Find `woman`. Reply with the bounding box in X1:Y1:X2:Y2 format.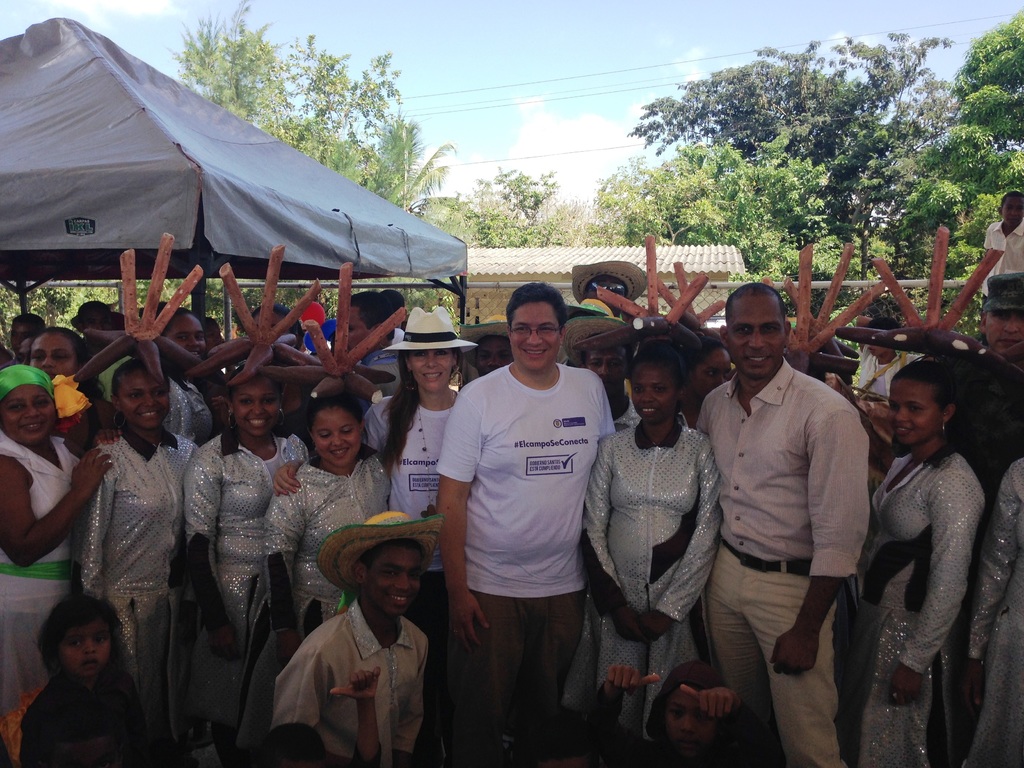
172:371:318:767.
